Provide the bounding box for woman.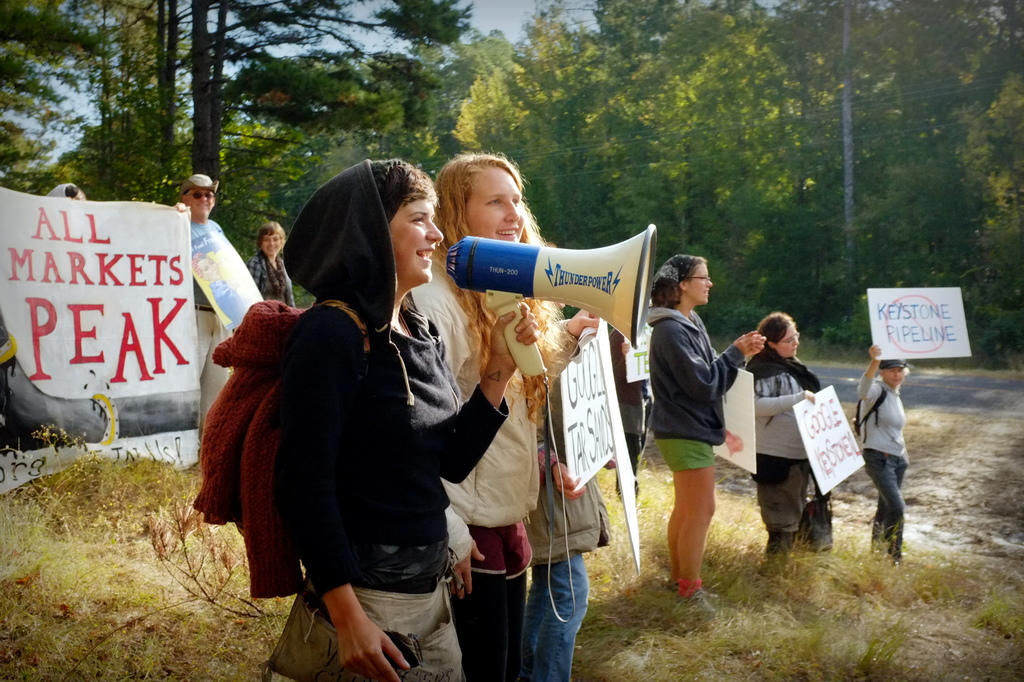
crop(740, 307, 844, 562).
